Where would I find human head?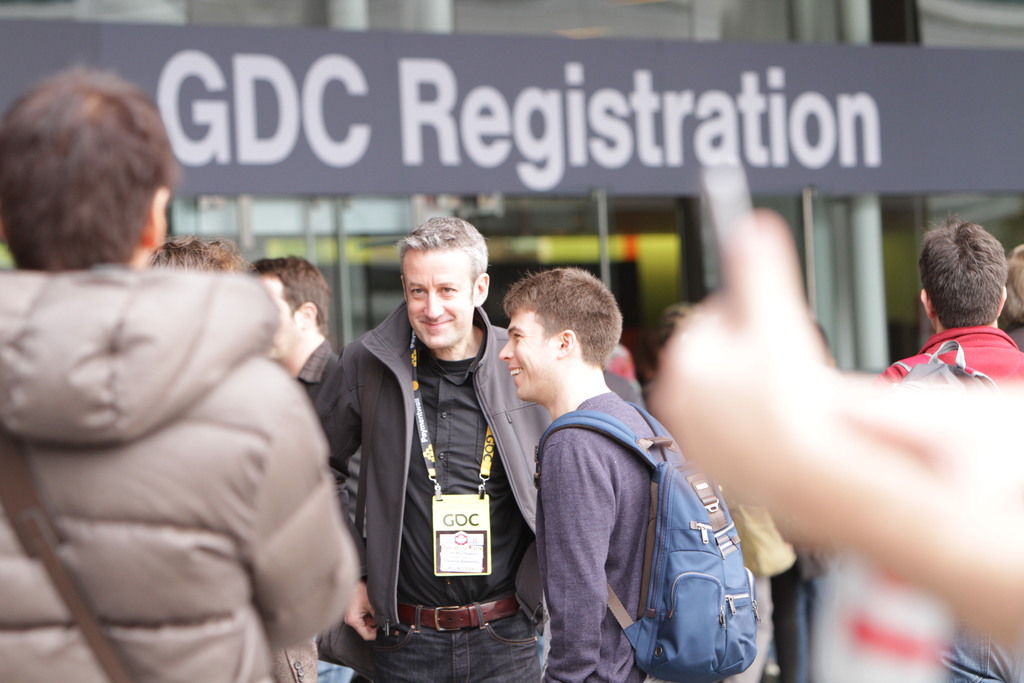
At box(400, 215, 490, 349).
